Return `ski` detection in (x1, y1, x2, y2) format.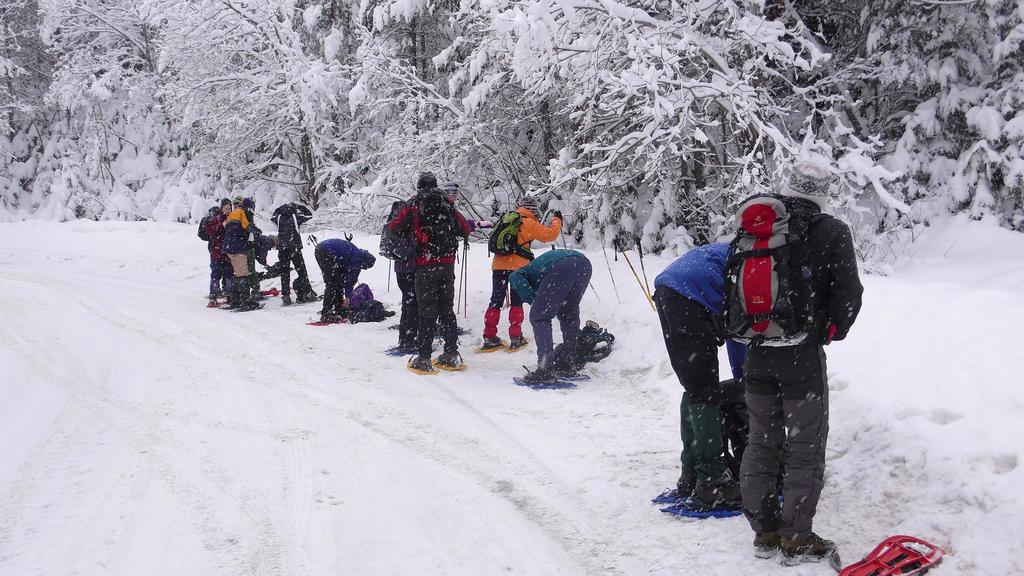
(660, 495, 753, 524).
